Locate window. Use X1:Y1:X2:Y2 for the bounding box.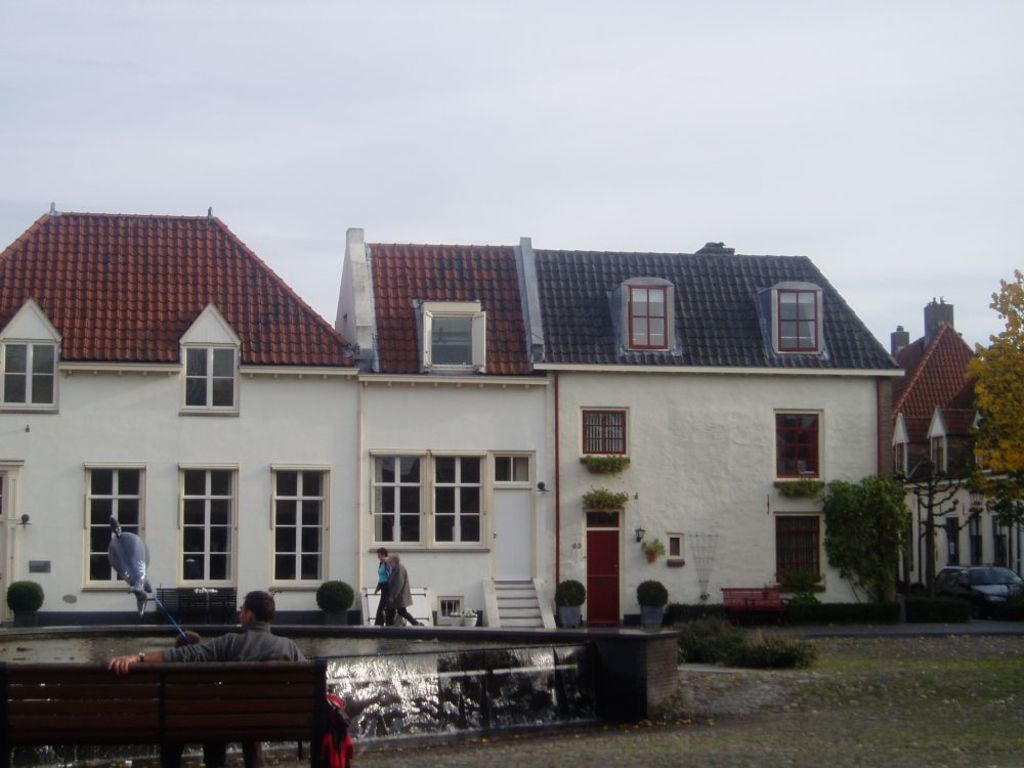
968:516:987:569.
